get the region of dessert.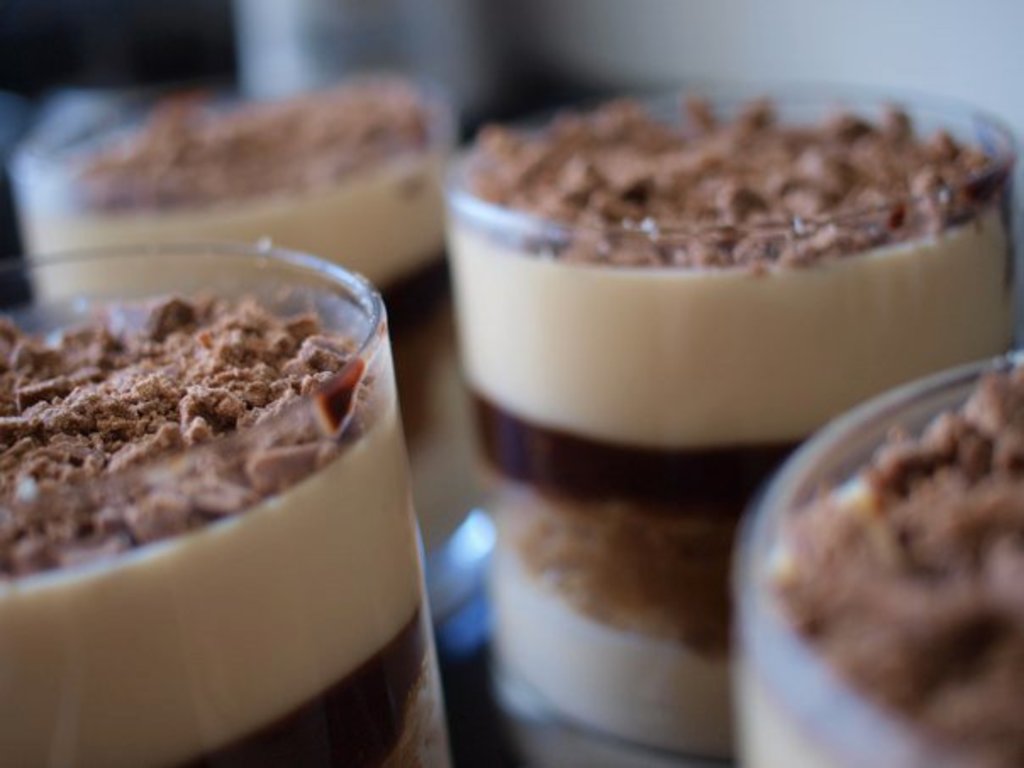
56:88:419:232.
